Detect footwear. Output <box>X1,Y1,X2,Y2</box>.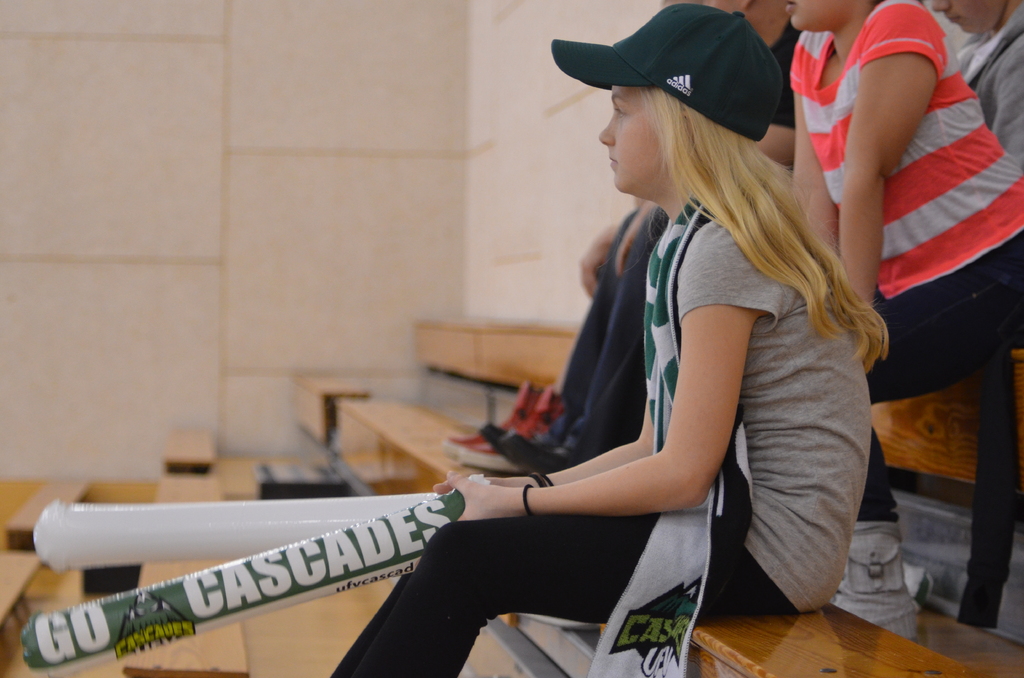
<box>500,428,563,469</box>.
